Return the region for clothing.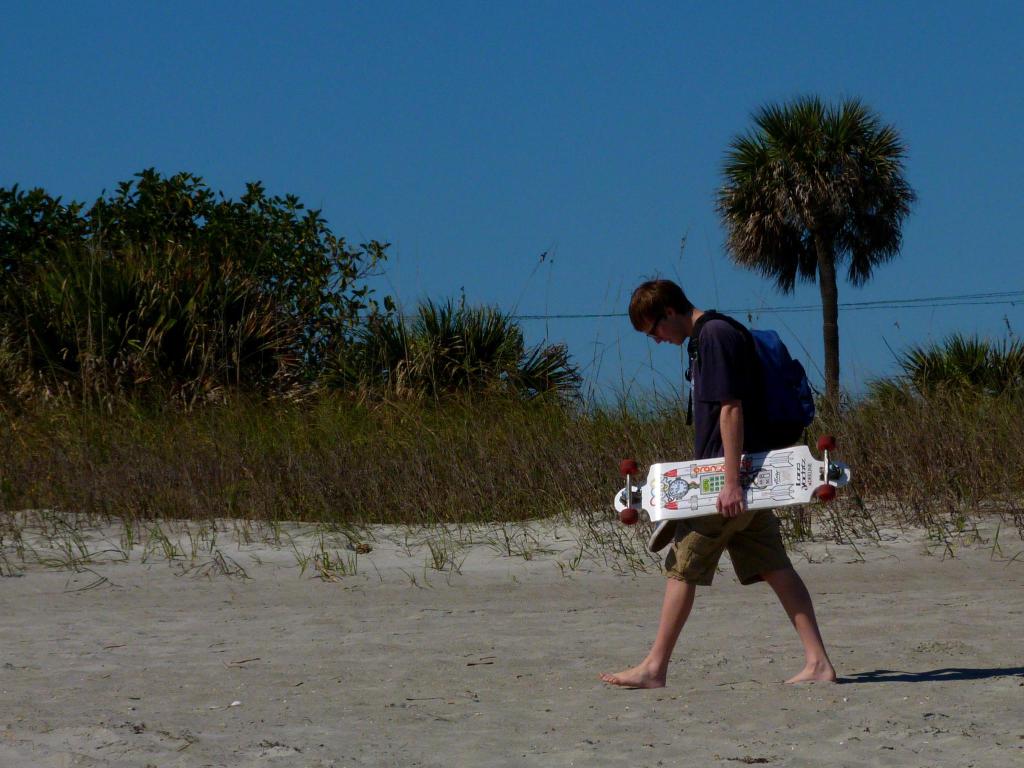
636 314 840 564.
